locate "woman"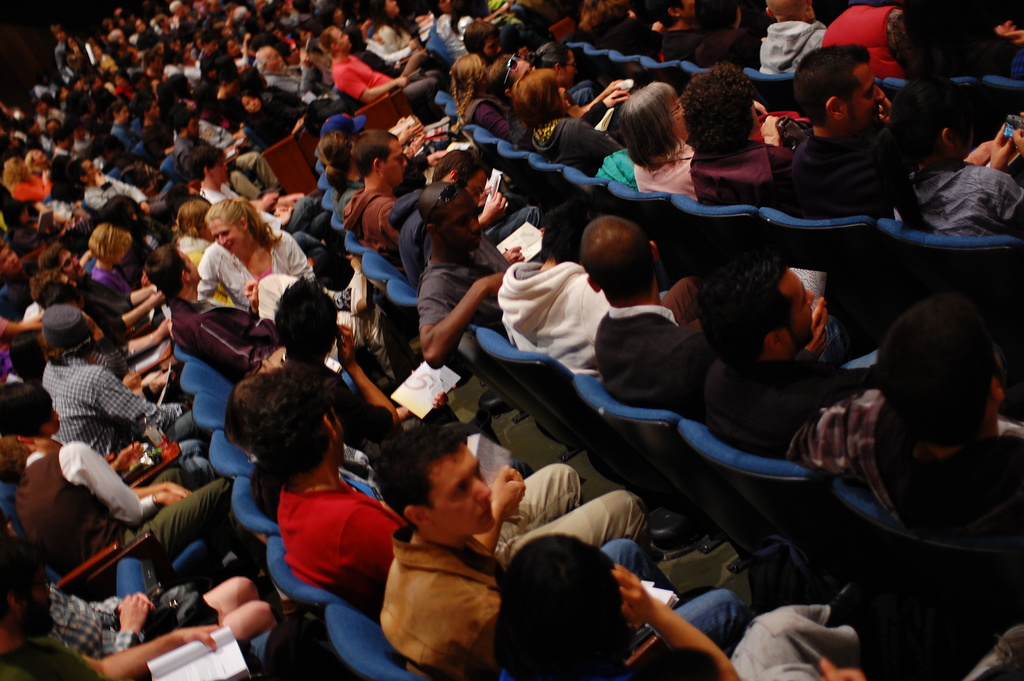
x1=87, y1=220, x2=136, y2=302
